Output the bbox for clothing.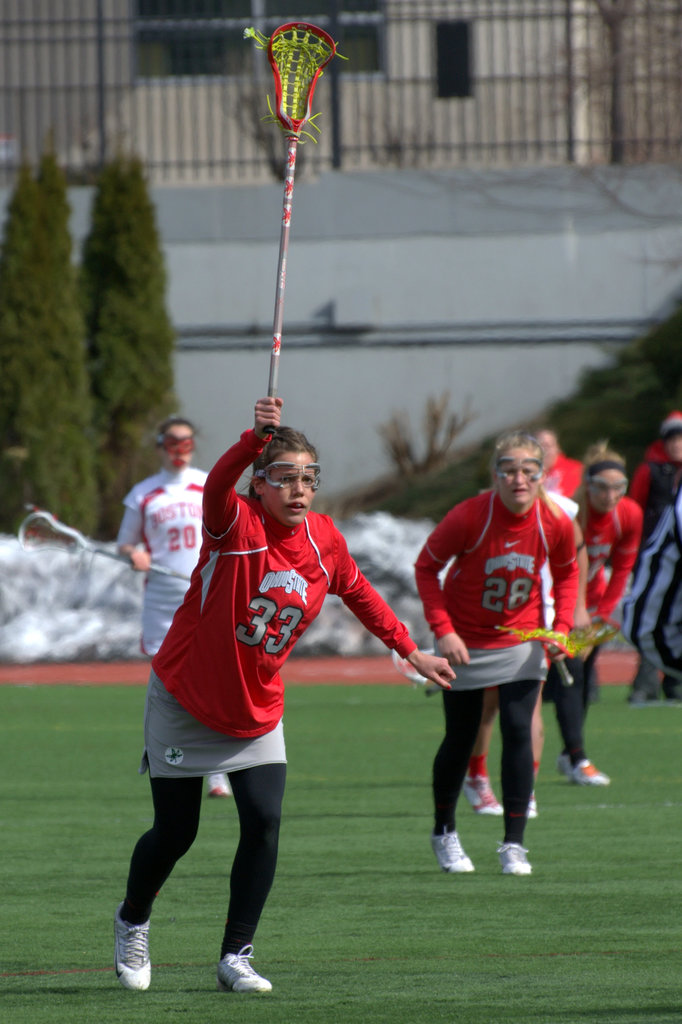
crop(630, 438, 679, 675).
